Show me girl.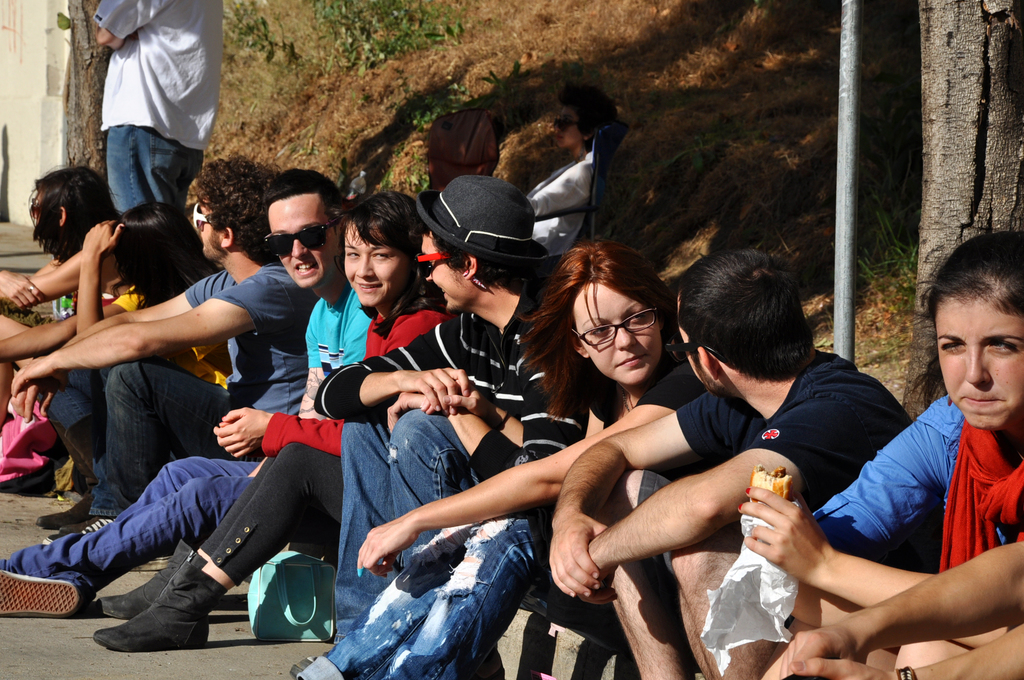
girl is here: x1=733, y1=231, x2=1023, y2=671.
